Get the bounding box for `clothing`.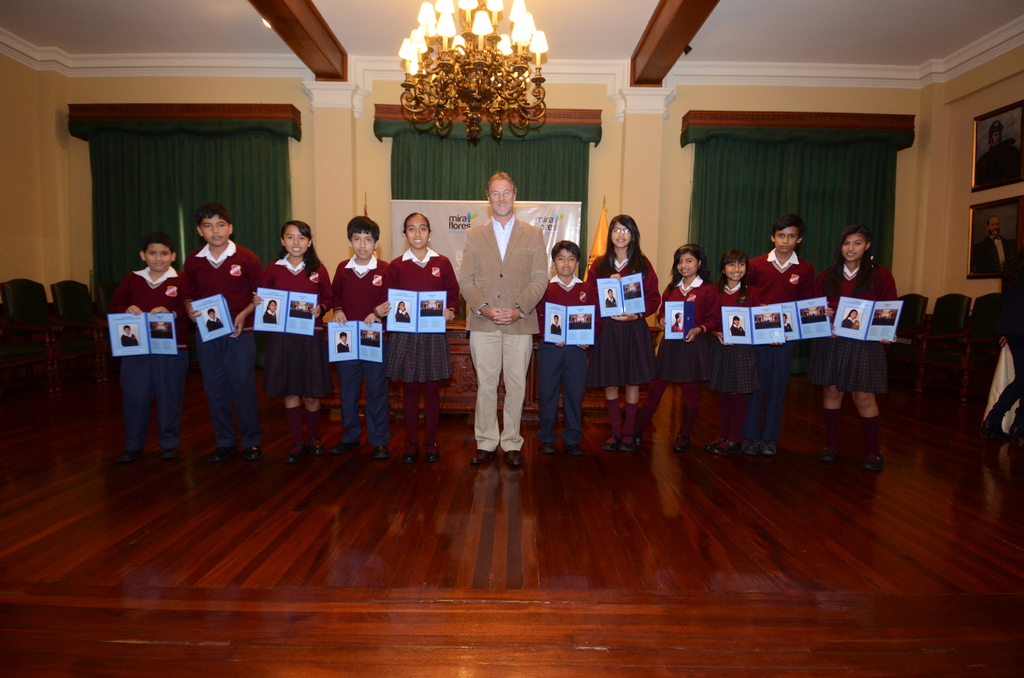
<box>730,250,820,447</box>.
